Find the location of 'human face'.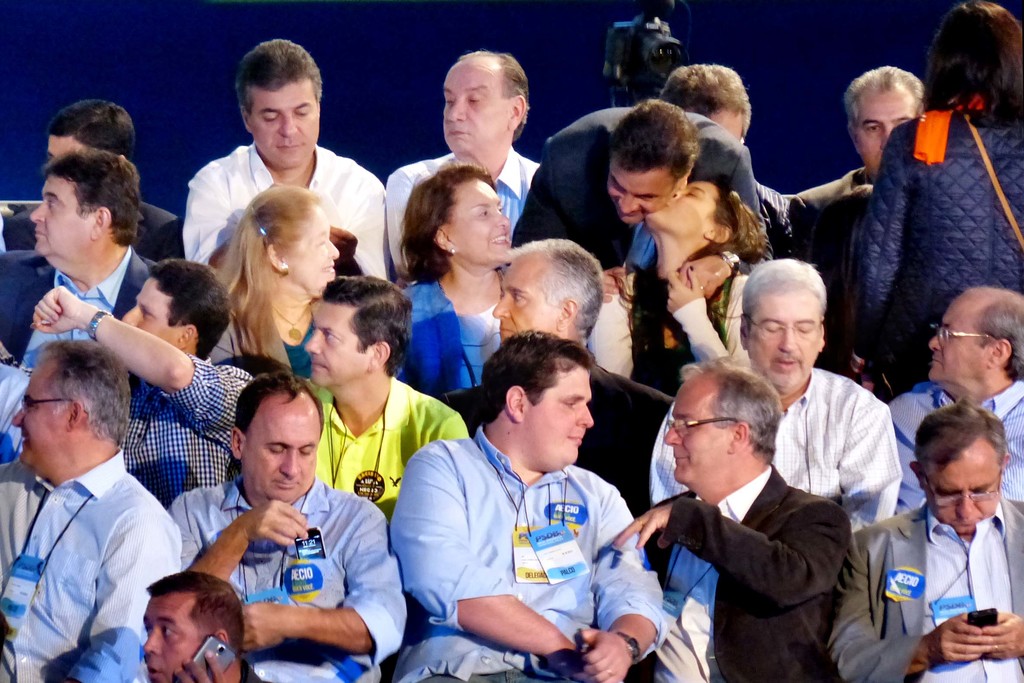
Location: x1=301, y1=304, x2=370, y2=390.
